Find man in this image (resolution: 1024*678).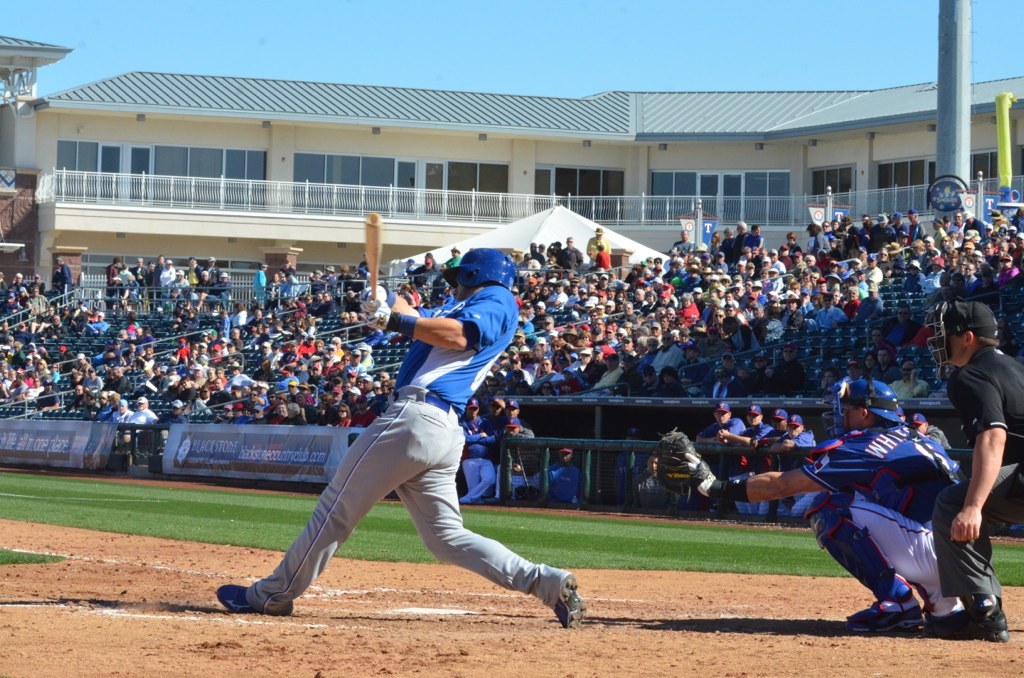
(146, 262, 150, 309).
